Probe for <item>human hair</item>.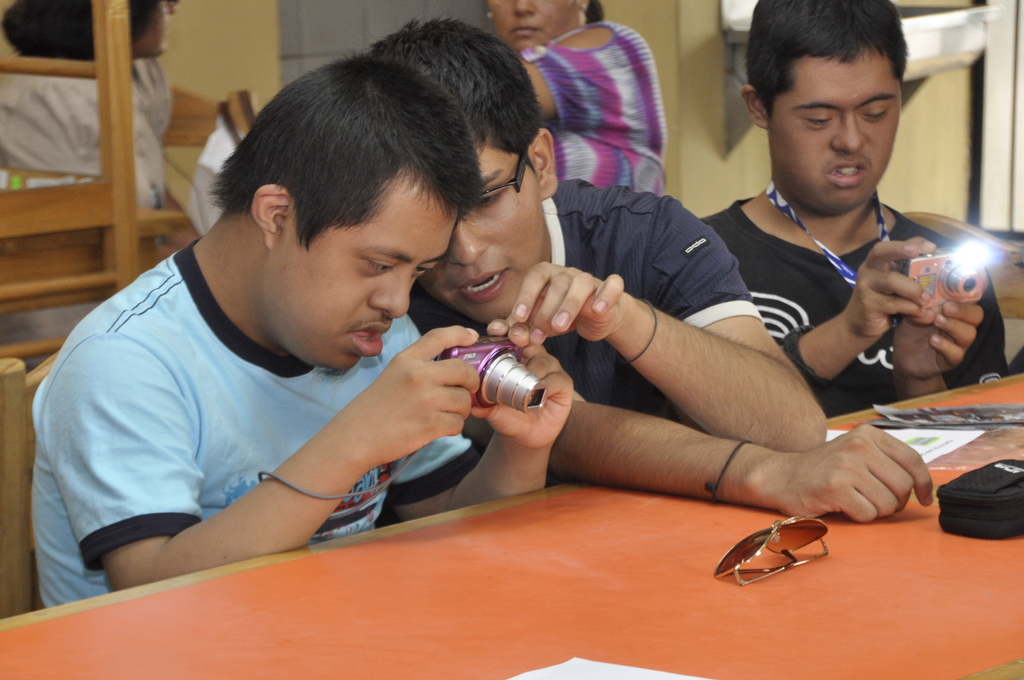
Probe result: {"left": 372, "top": 16, "right": 545, "bottom": 171}.
